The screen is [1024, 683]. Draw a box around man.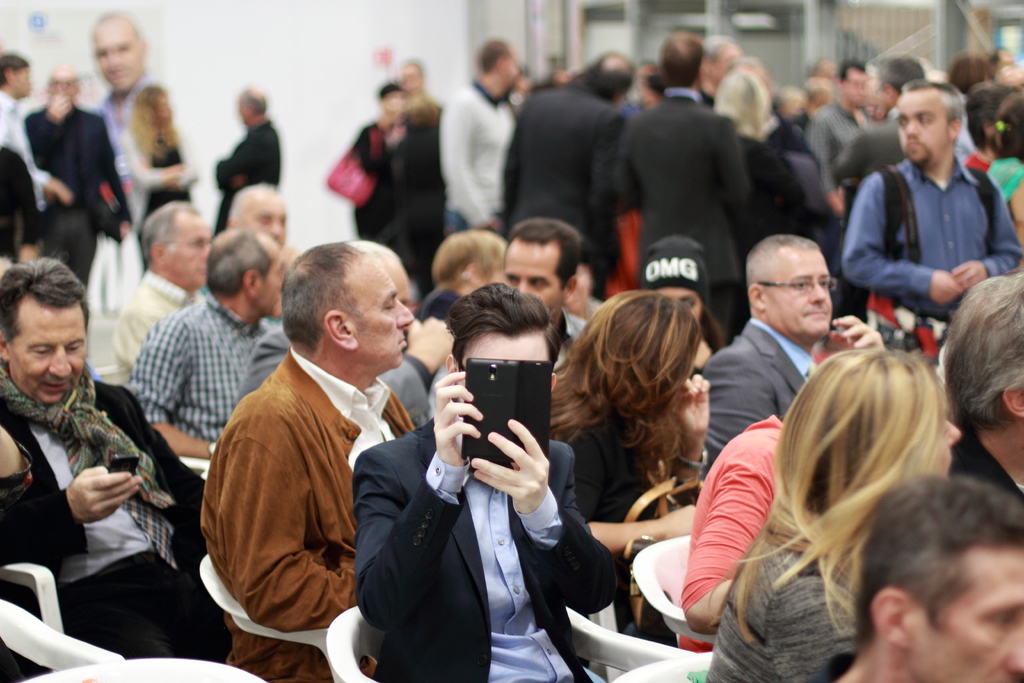
left=838, top=81, right=1023, bottom=358.
